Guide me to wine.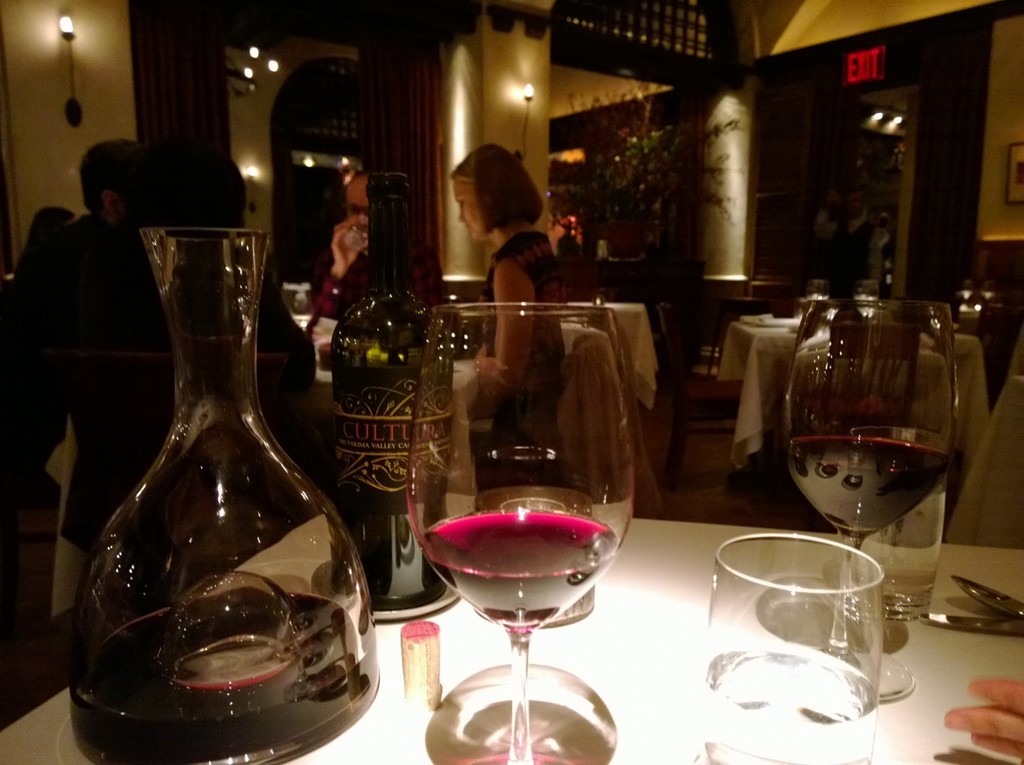
Guidance: [68, 581, 378, 764].
